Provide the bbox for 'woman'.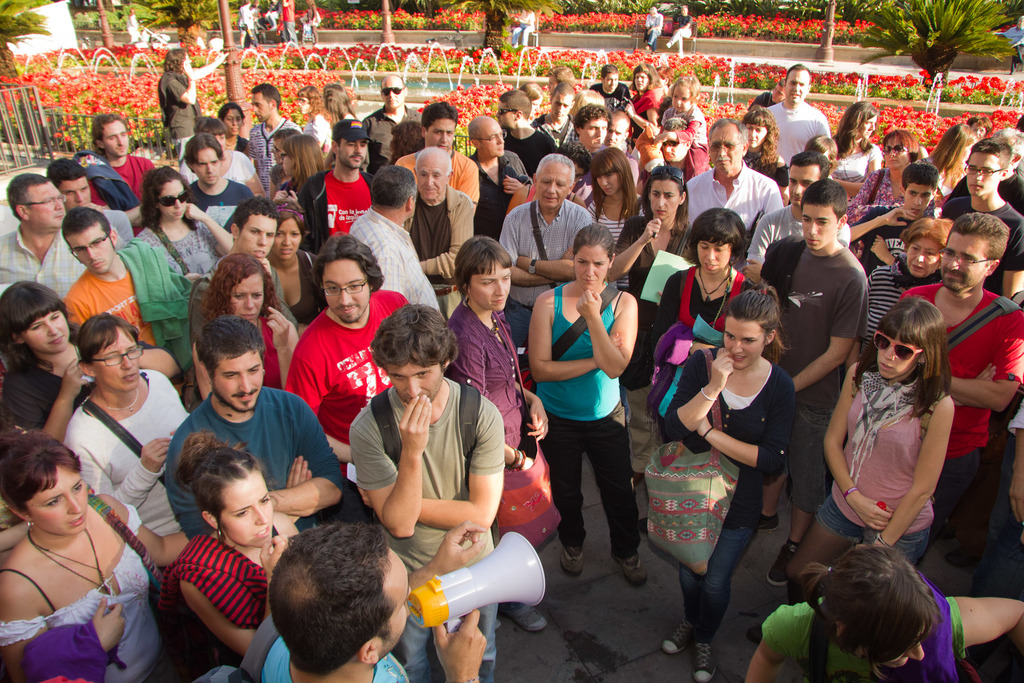
select_region(829, 100, 887, 200).
